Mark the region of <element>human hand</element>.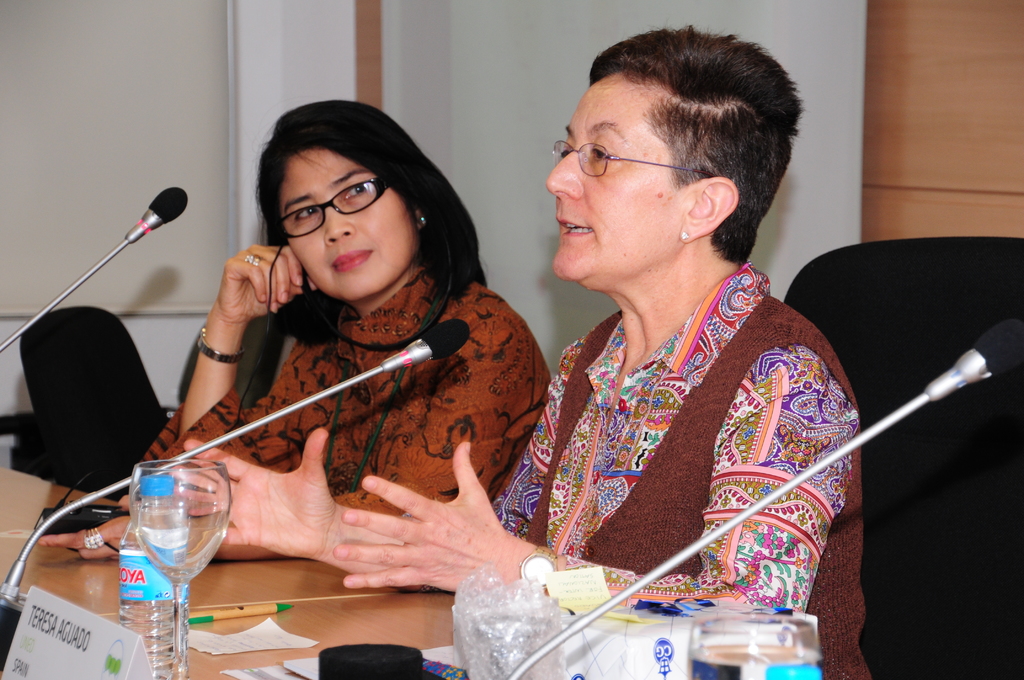
Region: BBox(334, 441, 513, 597).
